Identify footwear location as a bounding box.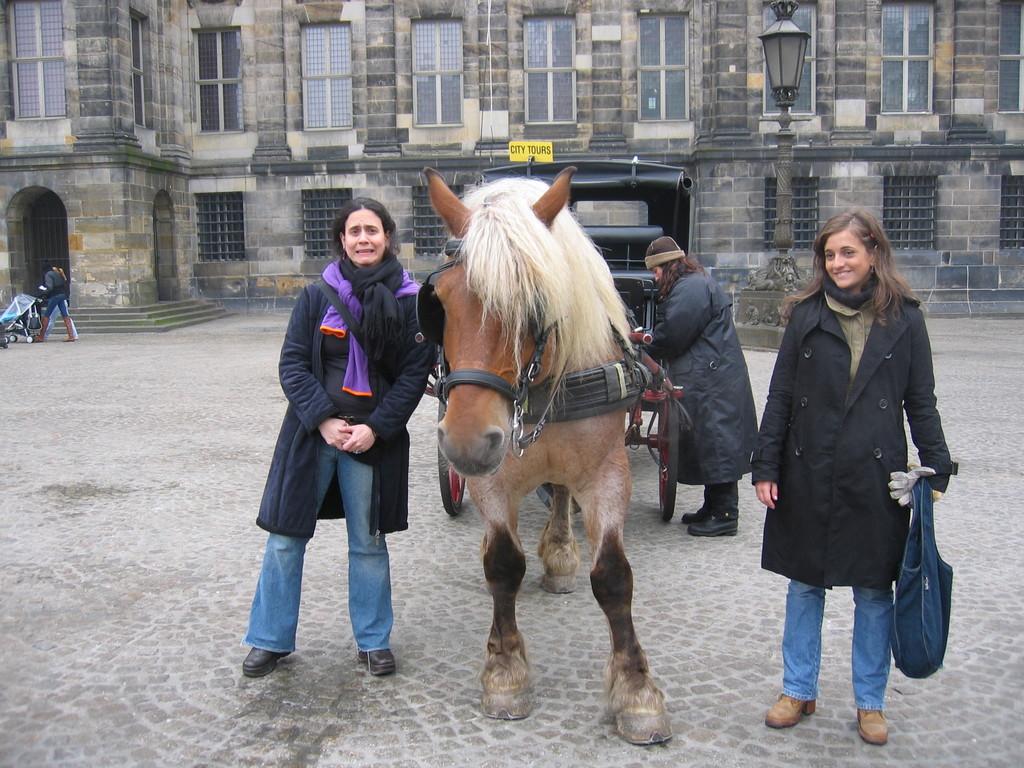
(241,638,297,678).
